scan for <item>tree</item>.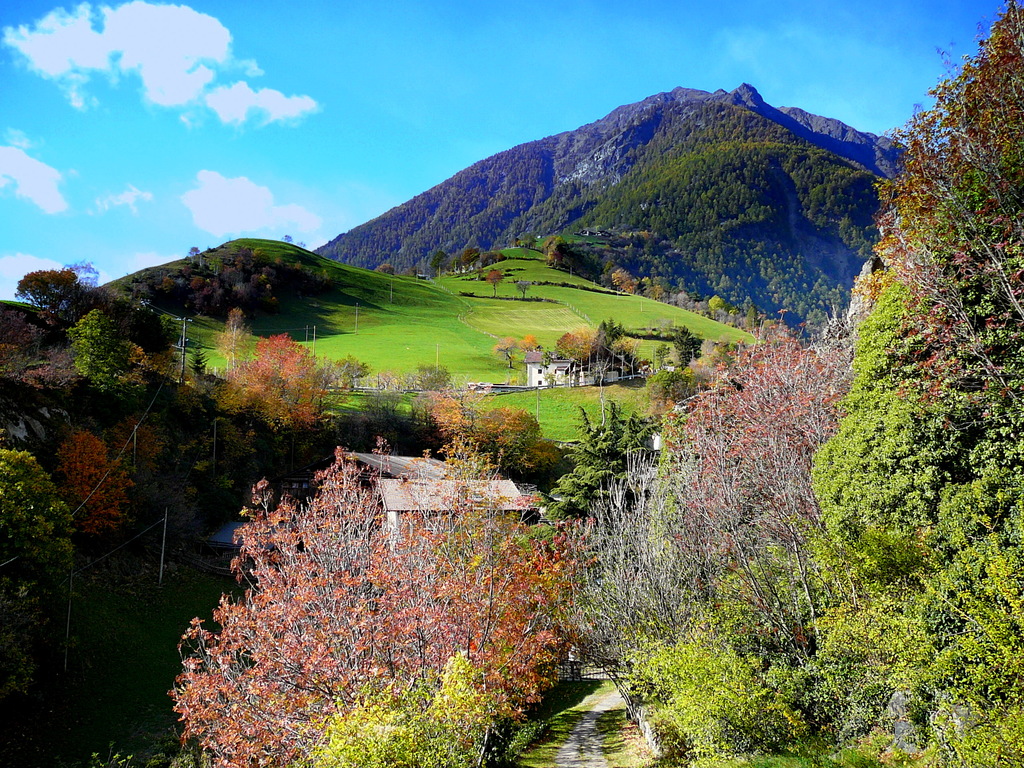
Scan result: <bbox>52, 415, 134, 554</bbox>.
